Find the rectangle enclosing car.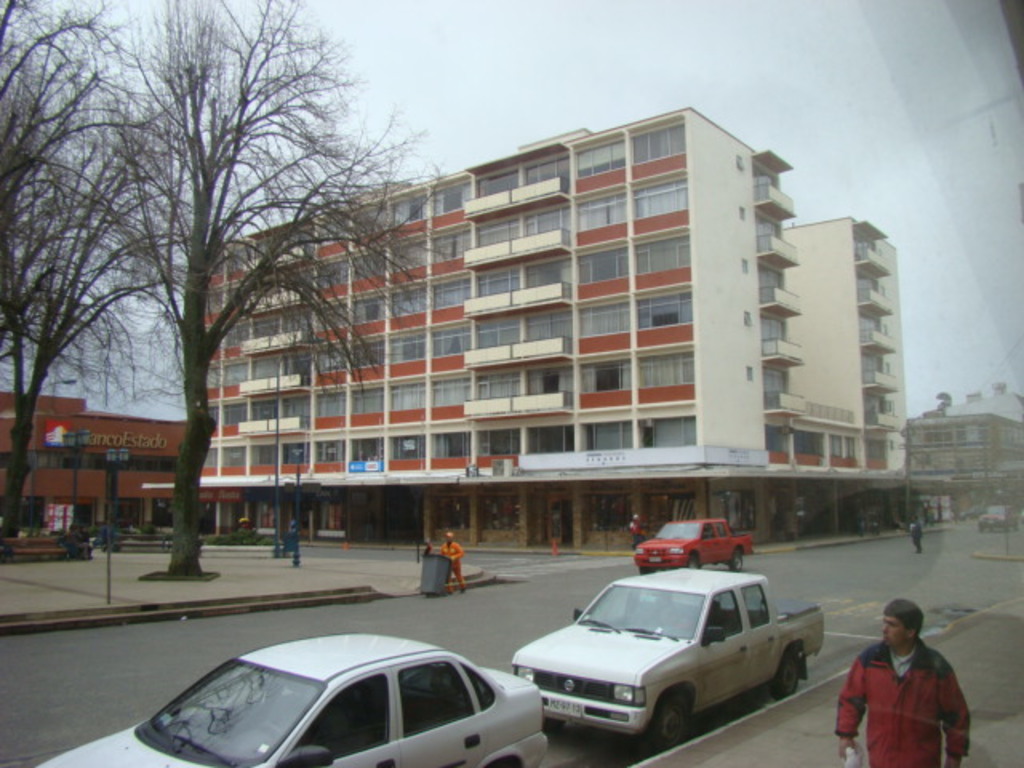
968 501 1022 534.
